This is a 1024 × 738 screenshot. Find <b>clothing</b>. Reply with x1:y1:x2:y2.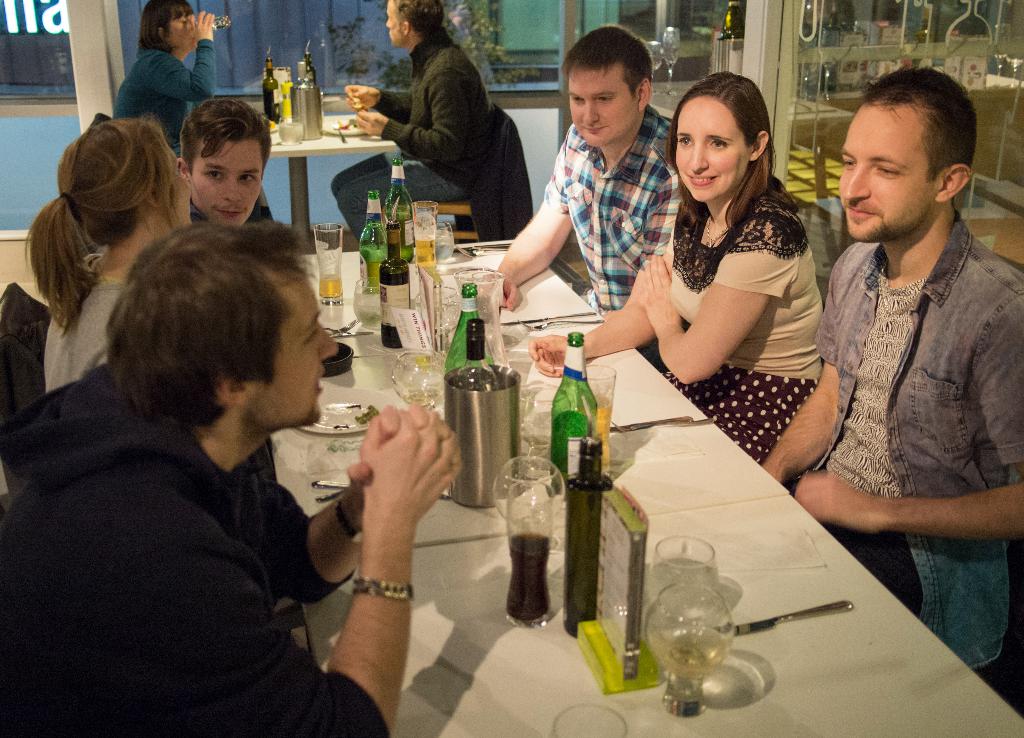
324:22:501:252.
